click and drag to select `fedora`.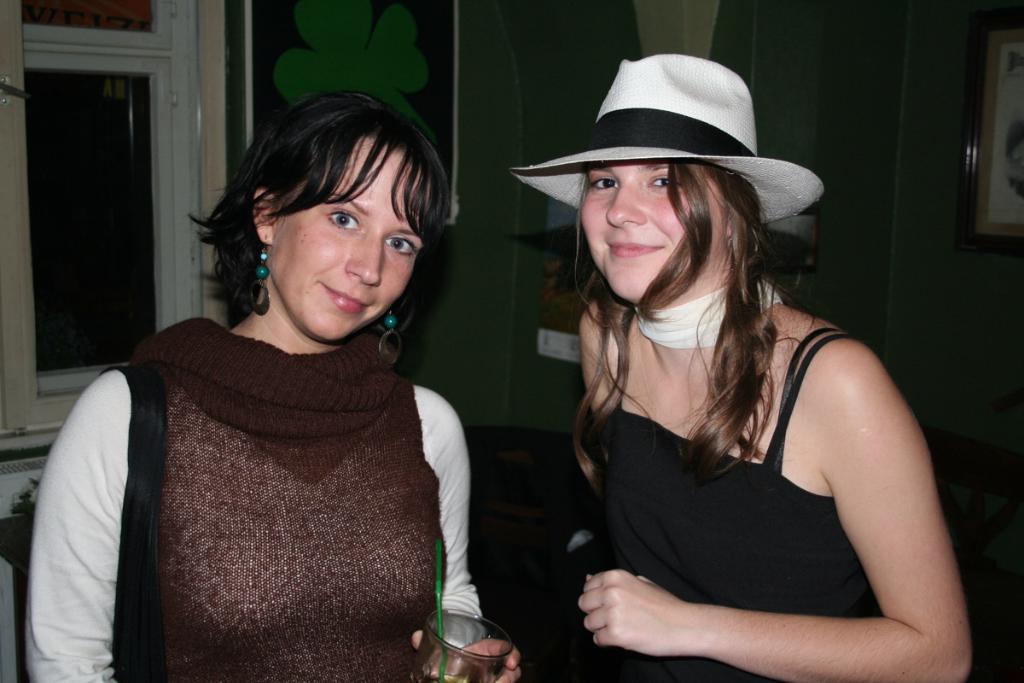
Selection: pyautogui.locateOnScreen(510, 50, 823, 225).
